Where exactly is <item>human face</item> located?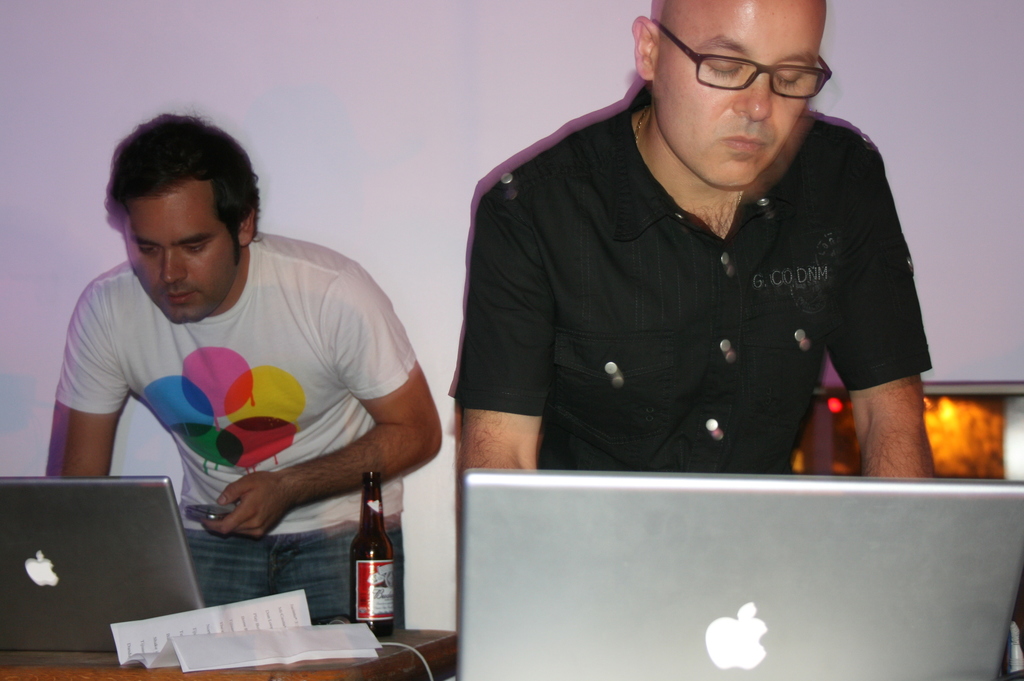
Its bounding box is l=655, t=0, r=831, b=188.
